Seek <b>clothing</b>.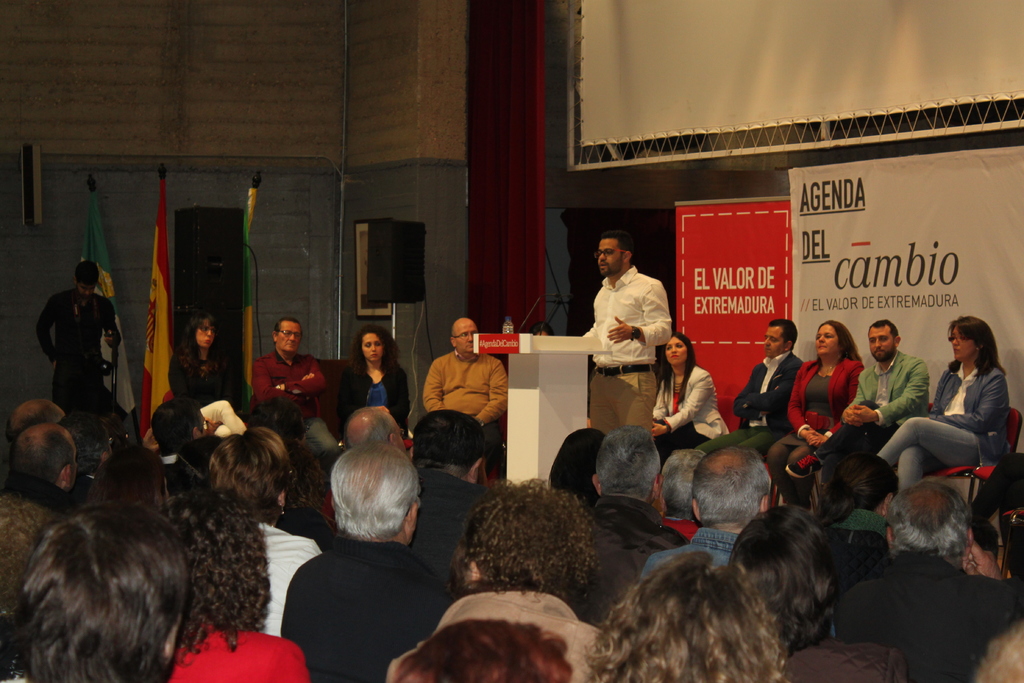
bbox=(650, 352, 731, 463).
